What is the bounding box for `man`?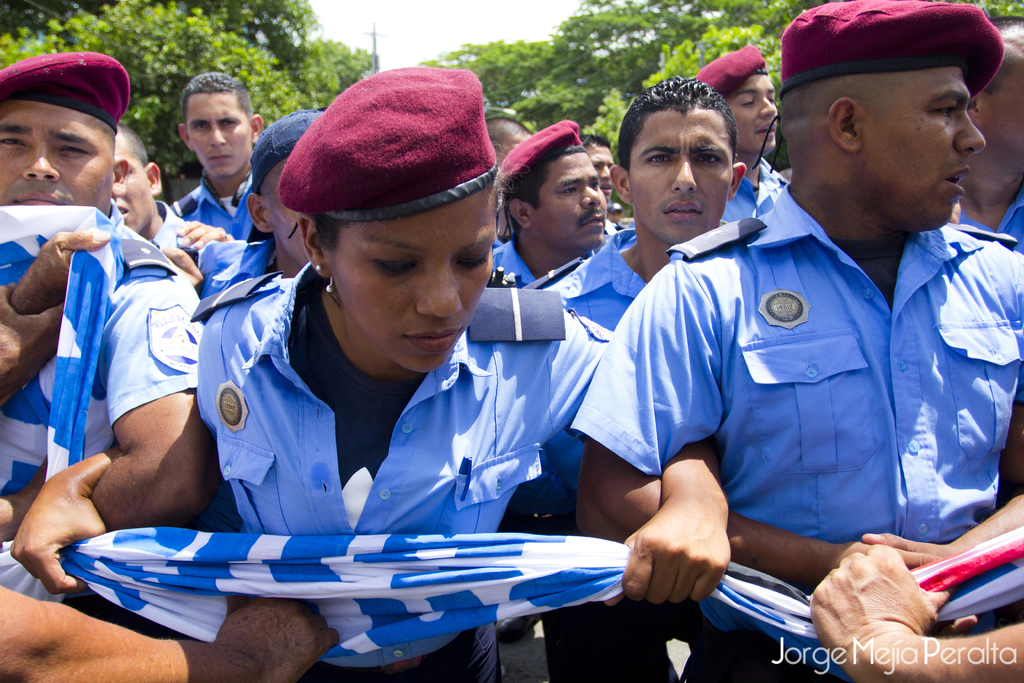
x1=193, y1=103, x2=326, y2=289.
